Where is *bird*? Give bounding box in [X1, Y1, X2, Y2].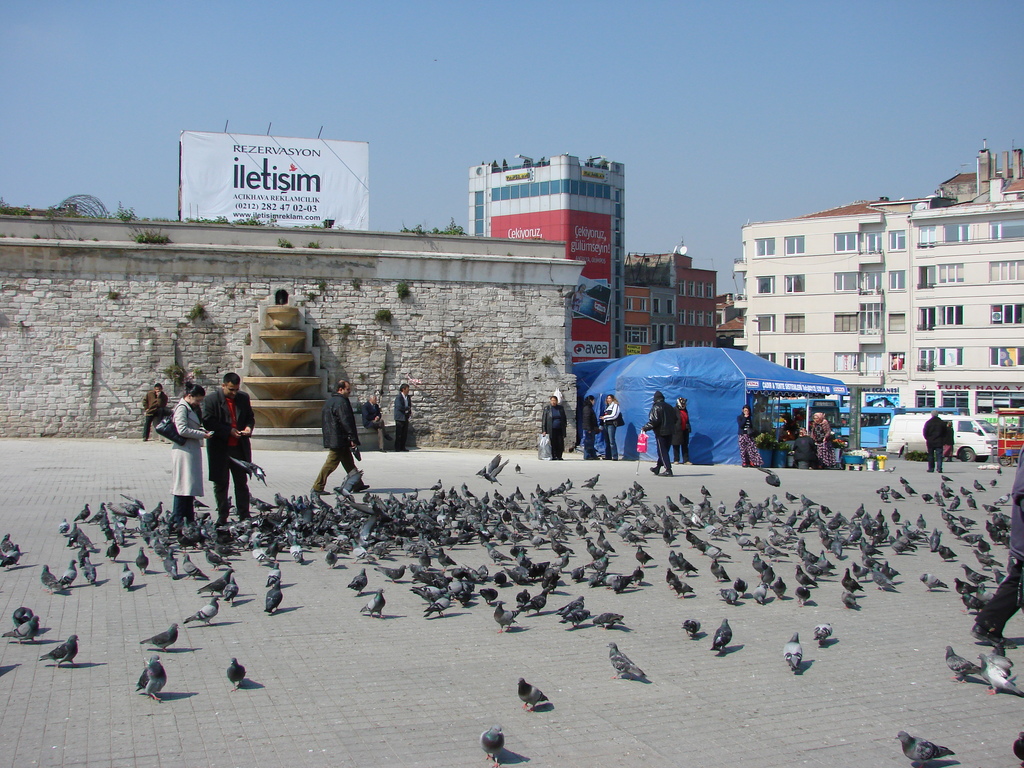
[708, 618, 733, 653].
